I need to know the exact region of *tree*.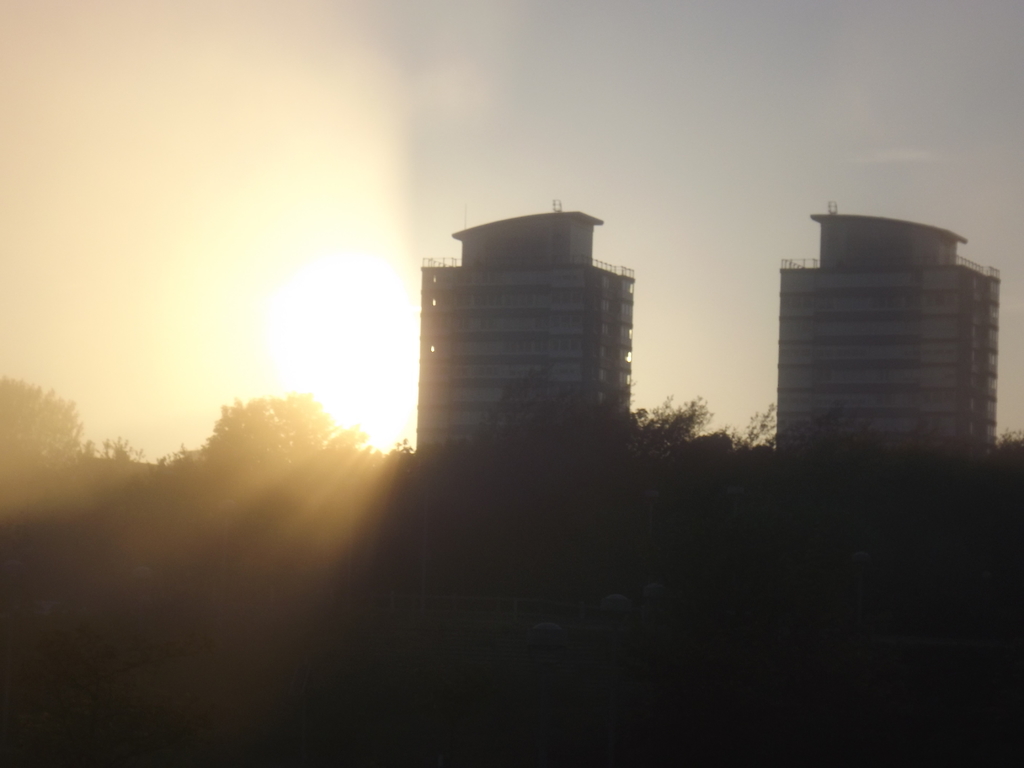
Region: box=[633, 387, 703, 474].
